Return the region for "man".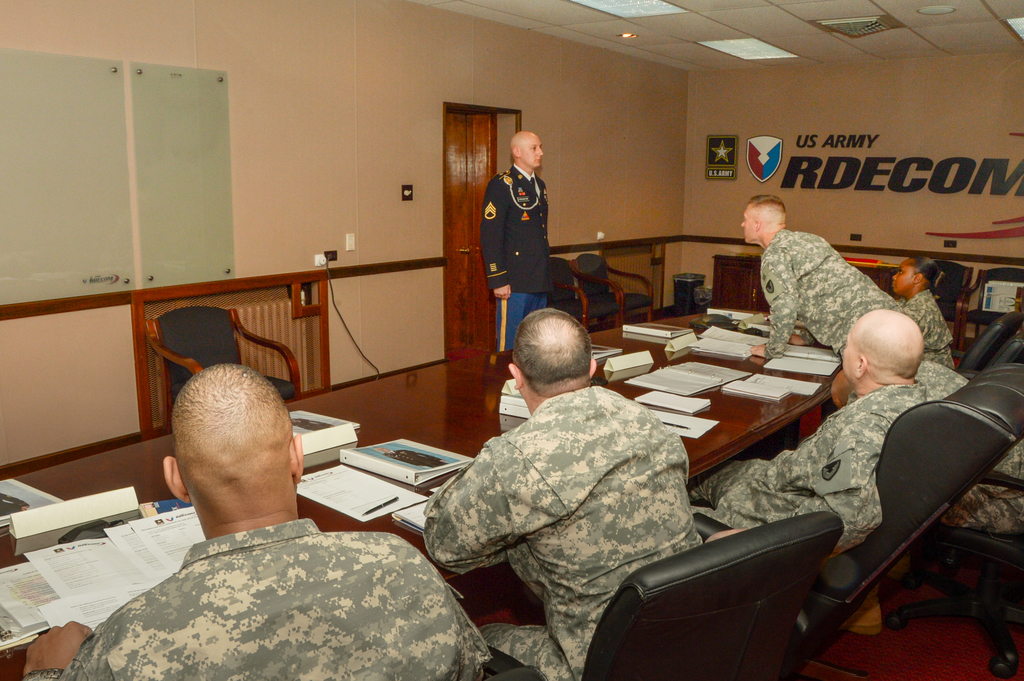
(left=480, top=129, right=547, bottom=357).
